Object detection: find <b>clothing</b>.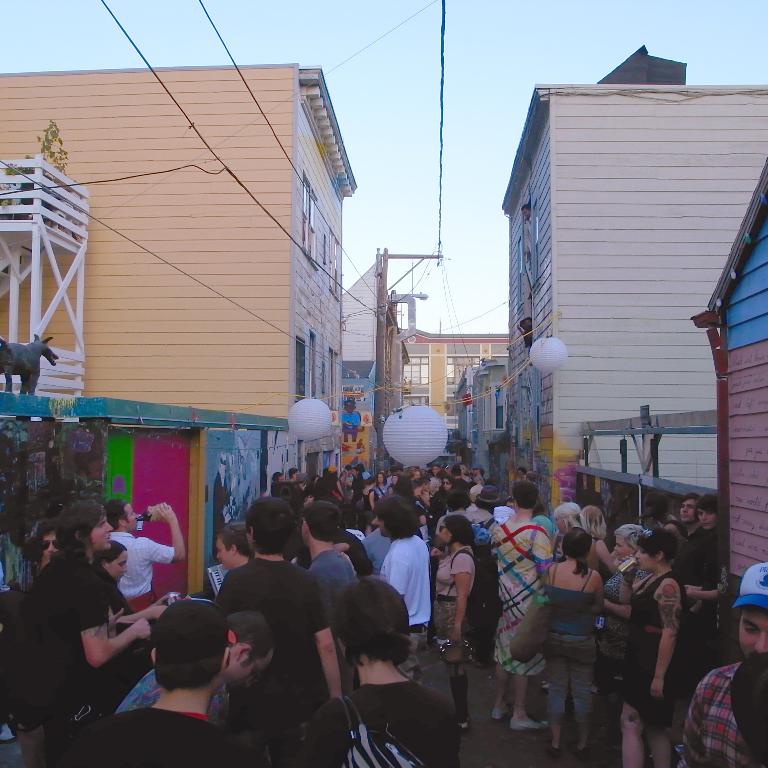
542,554,610,722.
